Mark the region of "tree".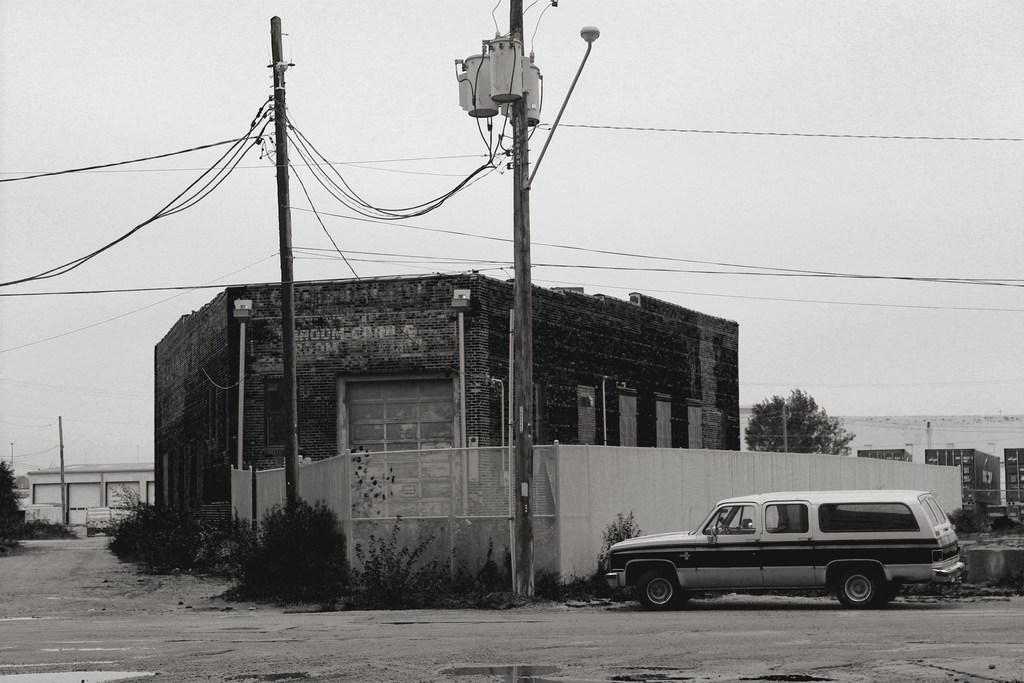
Region: 744 391 856 452.
